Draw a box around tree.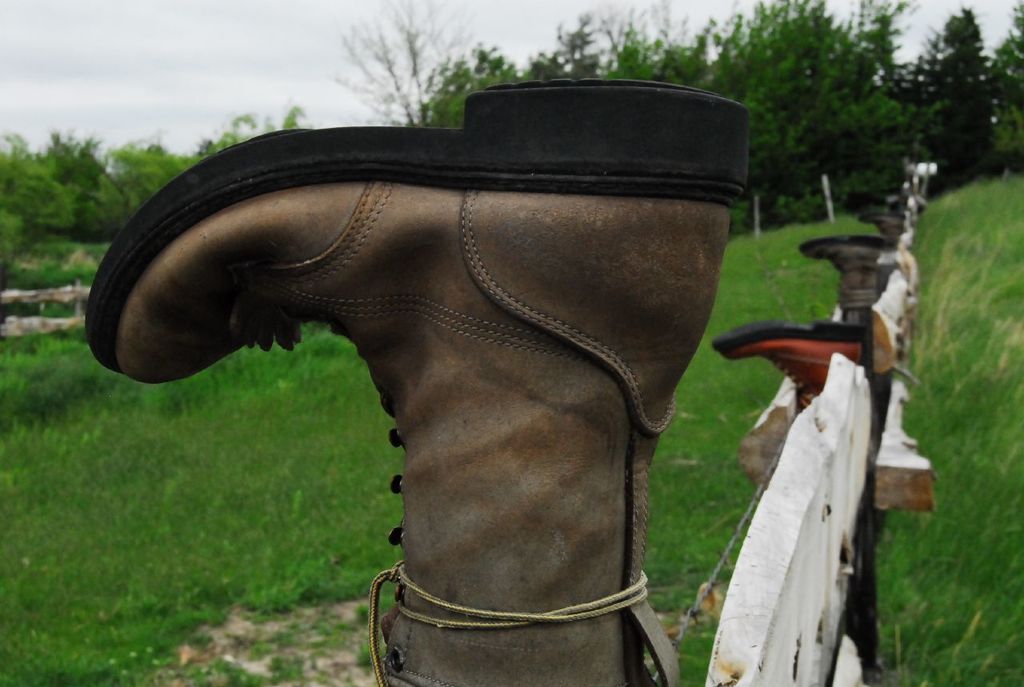
x1=998, y1=0, x2=1019, y2=166.
